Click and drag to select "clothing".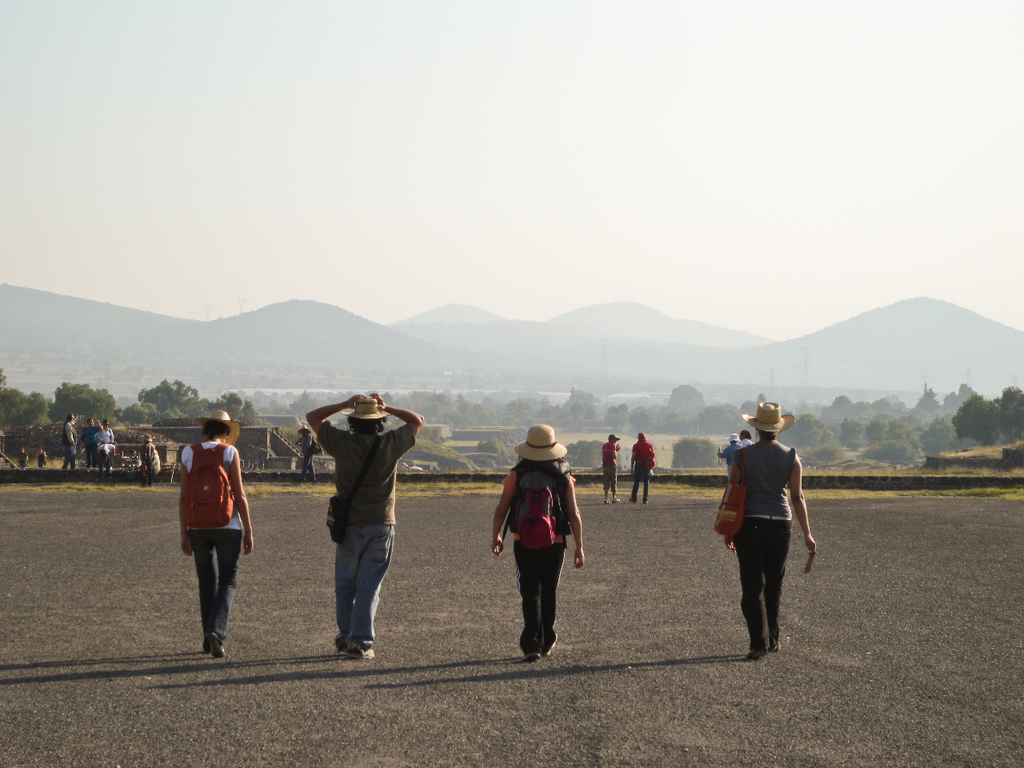
Selection: box(630, 442, 652, 502).
